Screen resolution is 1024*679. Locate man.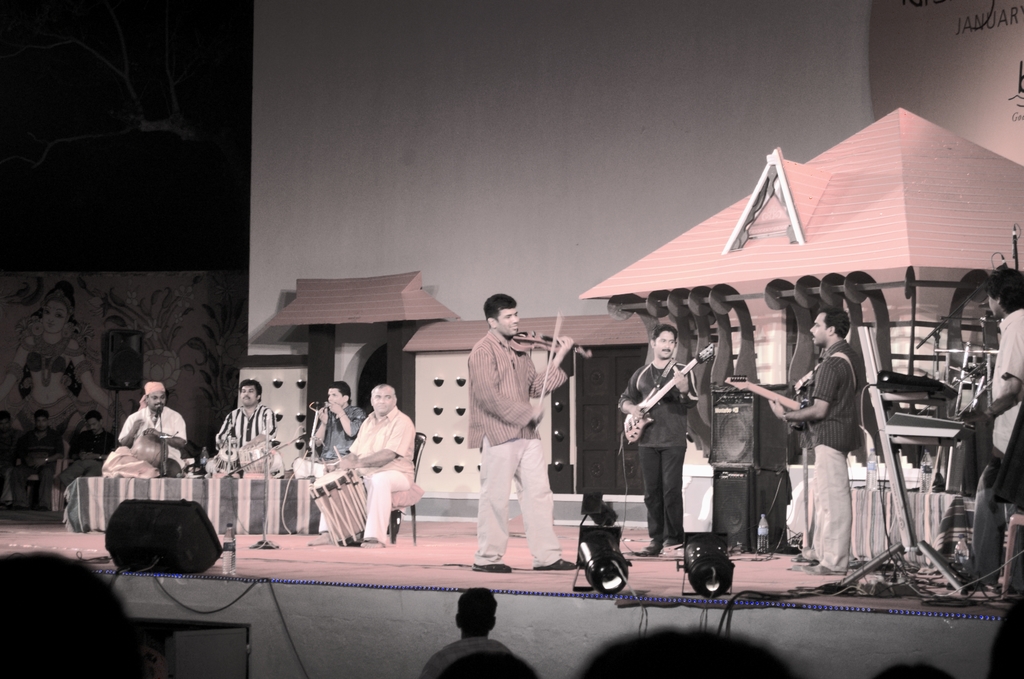
pyautogui.locateOnScreen(417, 586, 516, 678).
